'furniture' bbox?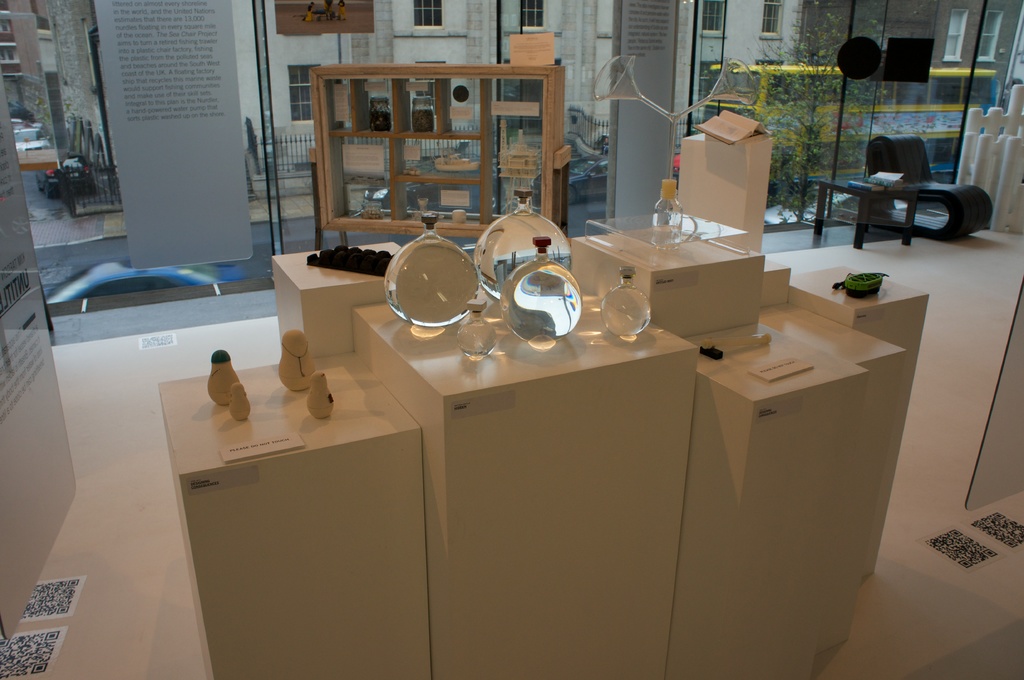
l=269, t=238, r=394, b=357
